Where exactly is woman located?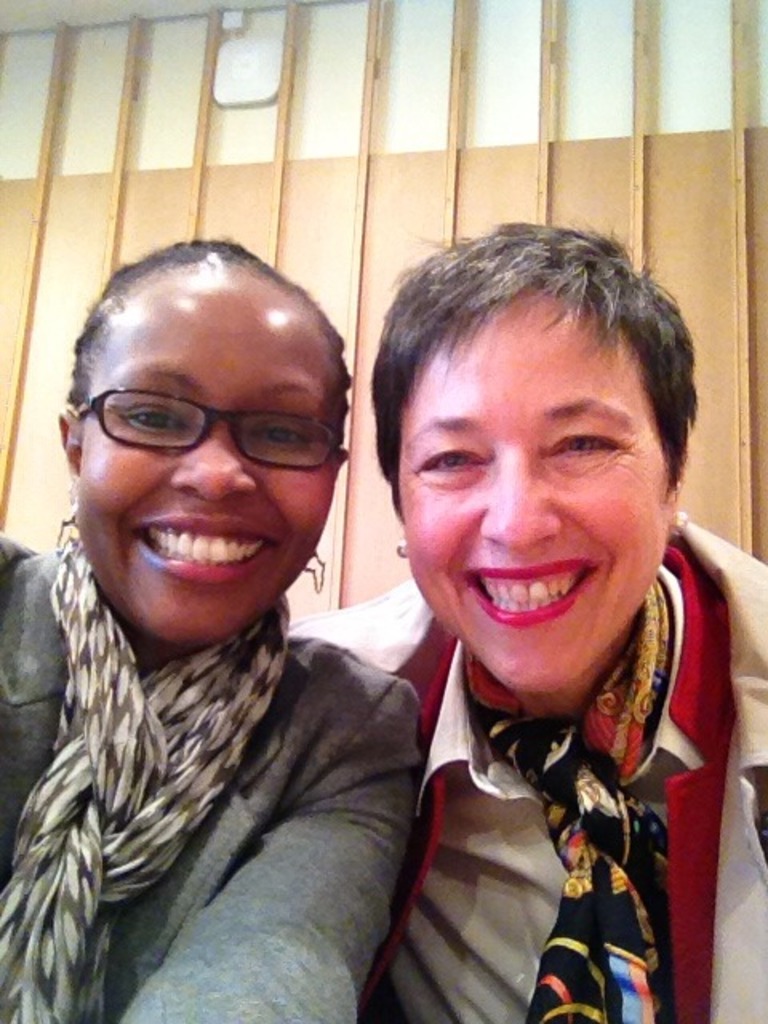
Its bounding box is x1=0 y1=197 x2=469 y2=1023.
